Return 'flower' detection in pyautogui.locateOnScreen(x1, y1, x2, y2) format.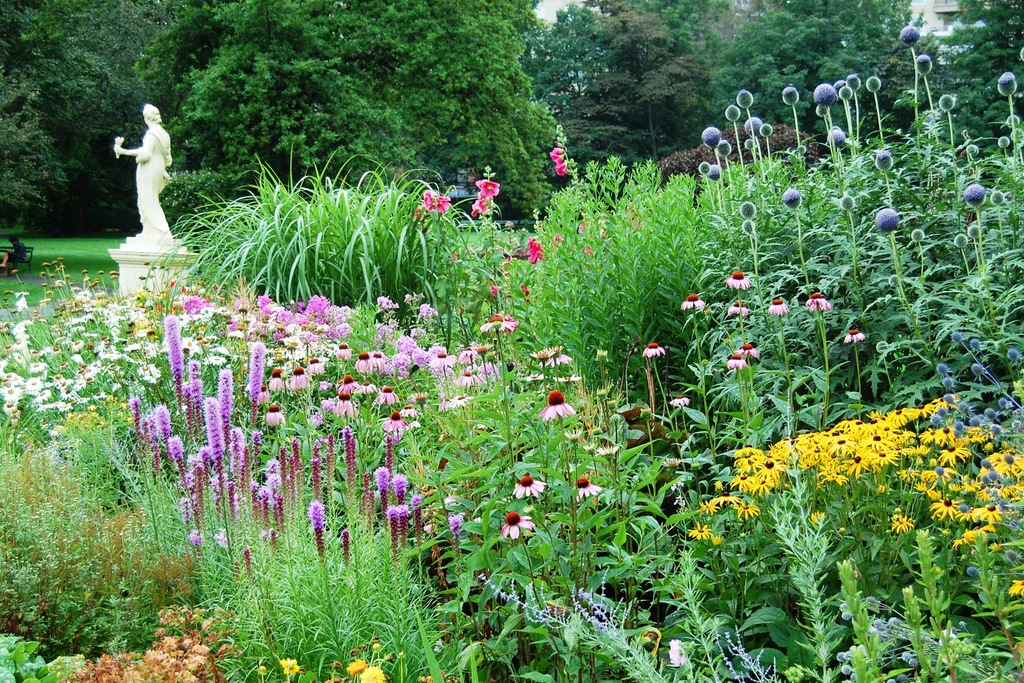
pyautogui.locateOnScreen(917, 52, 931, 78).
